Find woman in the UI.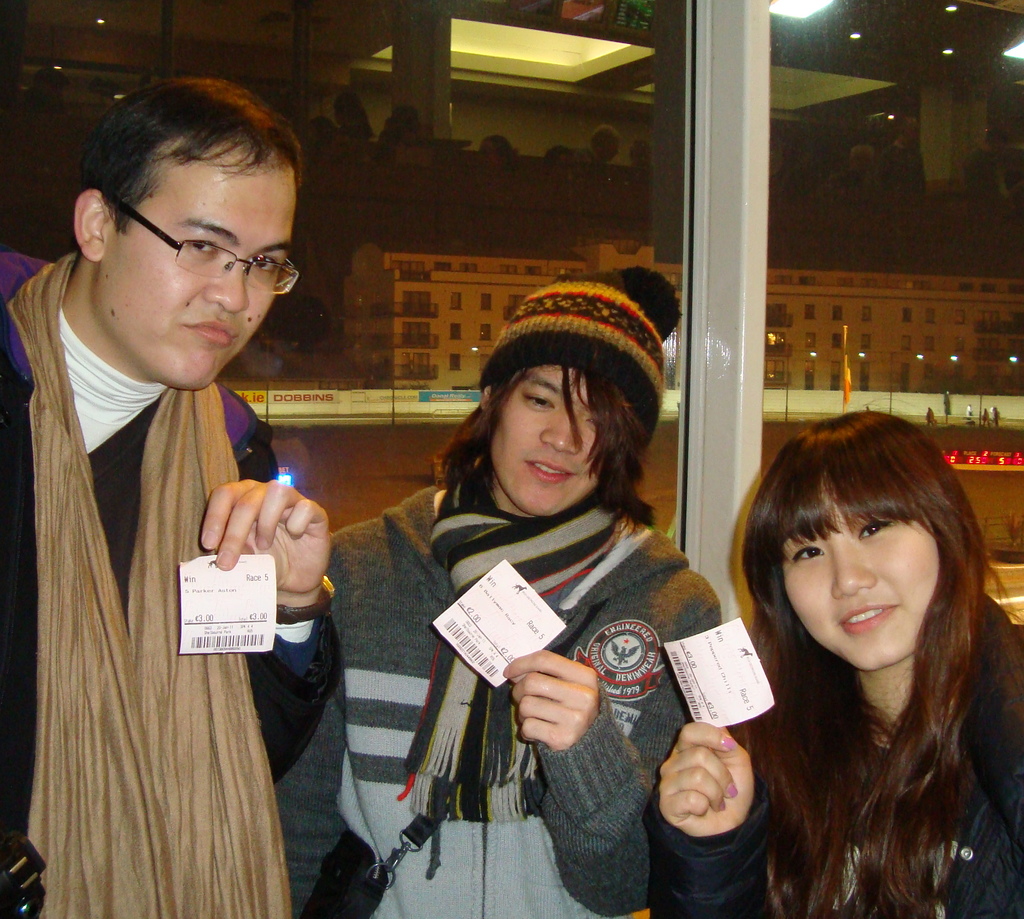
UI element at BBox(269, 264, 722, 918).
